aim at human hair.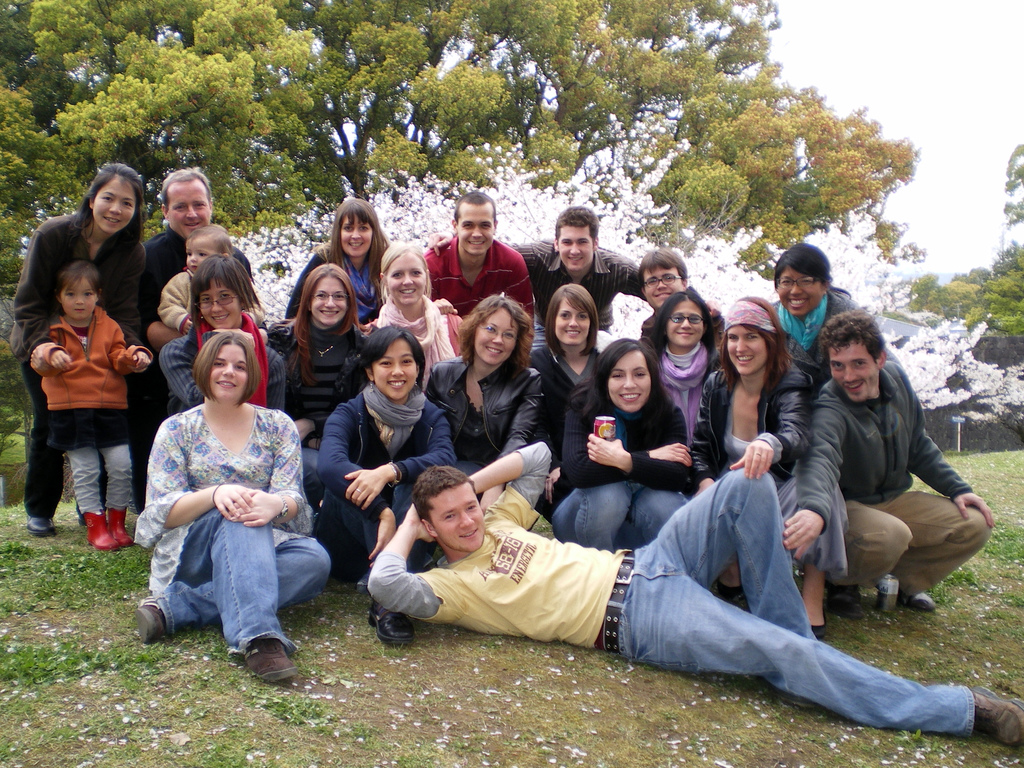
Aimed at select_region(573, 336, 669, 419).
